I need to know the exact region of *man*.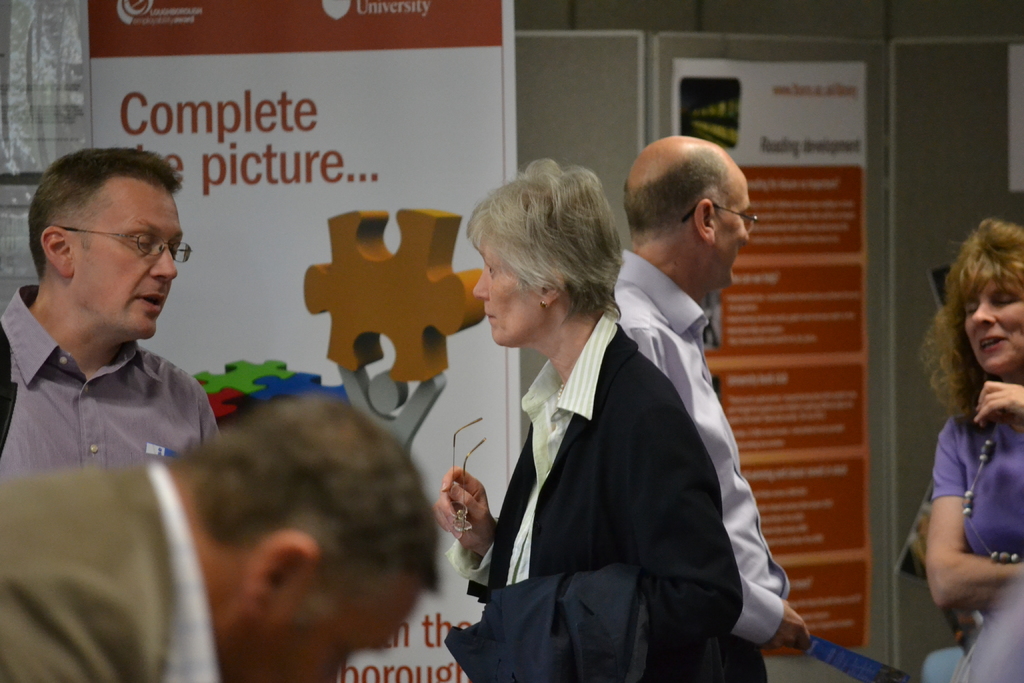
Region: <box>0,149,227,482</box>.
